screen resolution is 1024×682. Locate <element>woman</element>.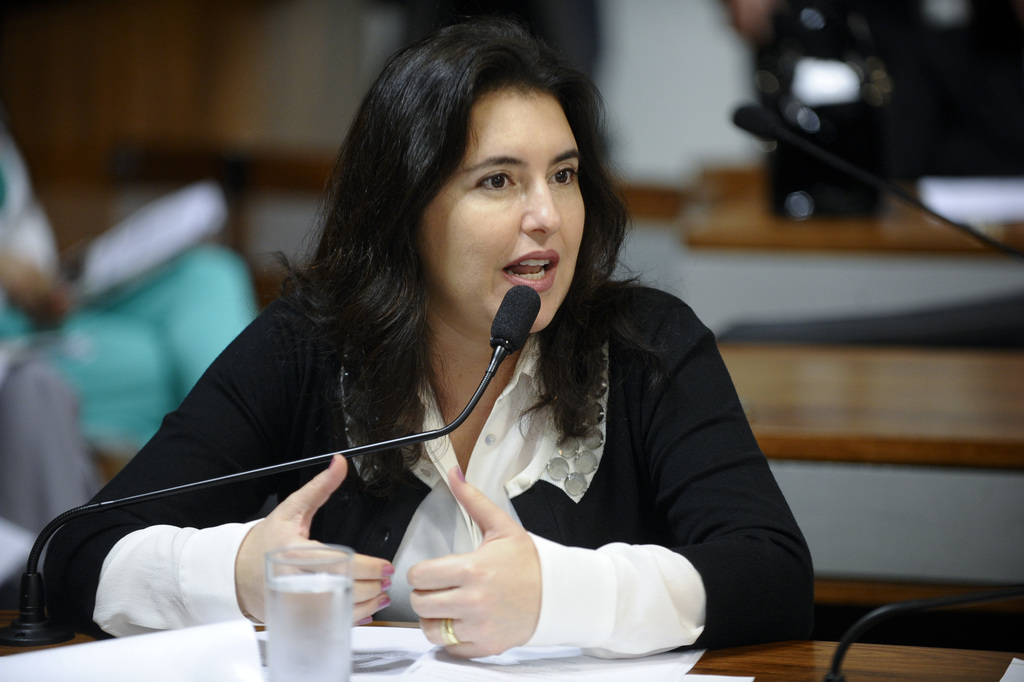
(95,33,756,681).
